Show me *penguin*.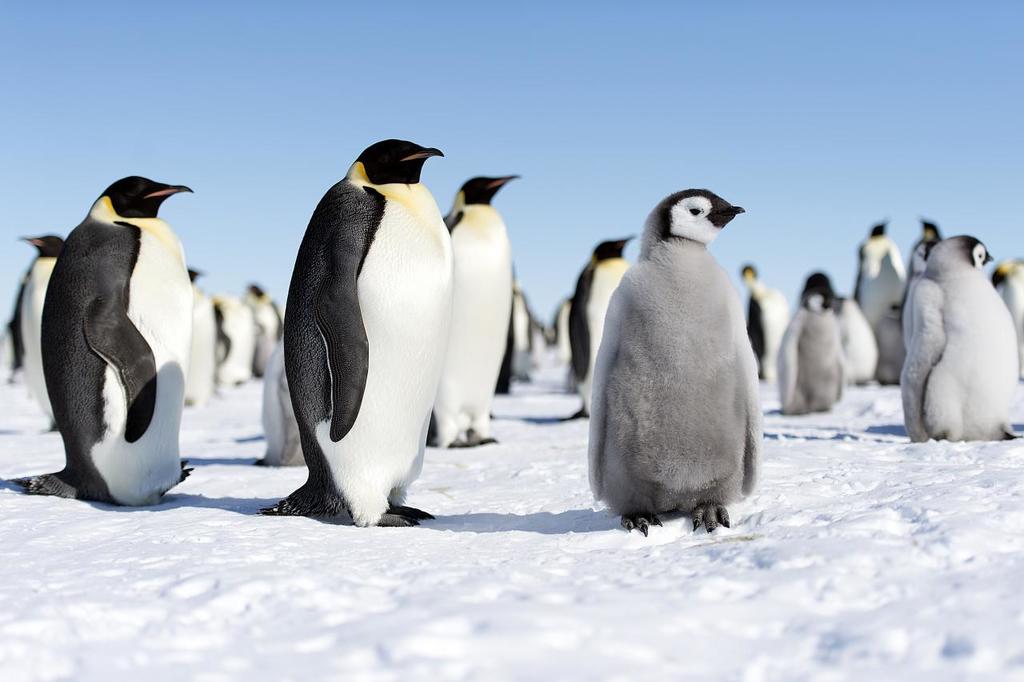
*penguin* is here: <region>8, 234, 66, 435</region>.
